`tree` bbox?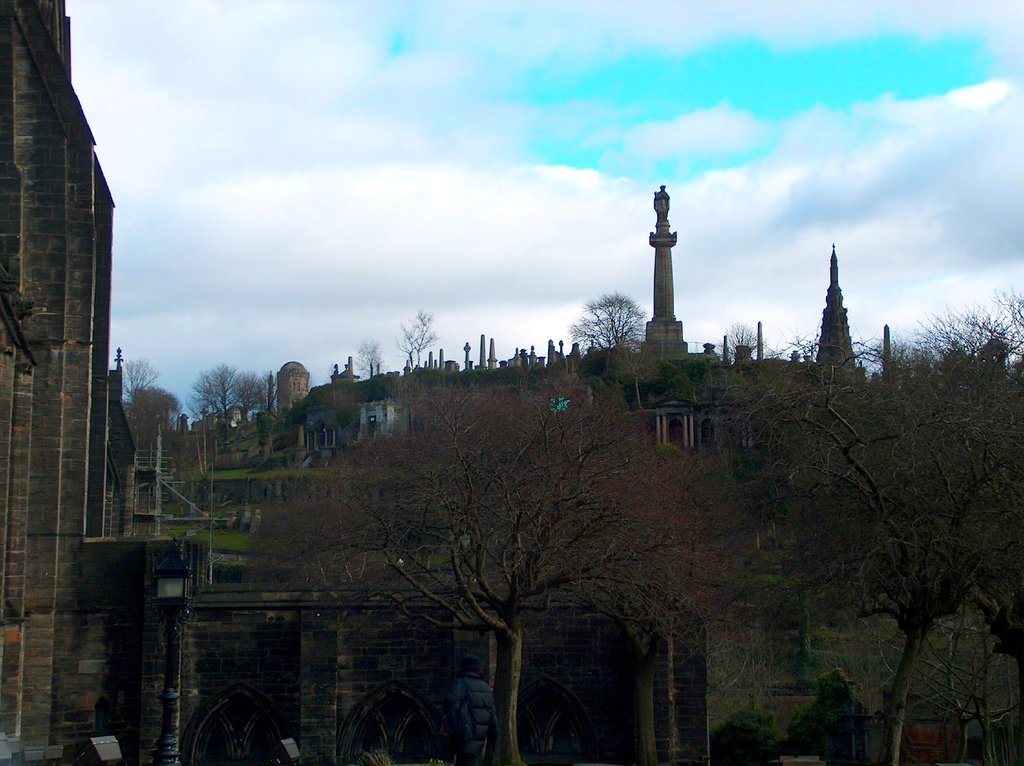
(245,380,776,765)
